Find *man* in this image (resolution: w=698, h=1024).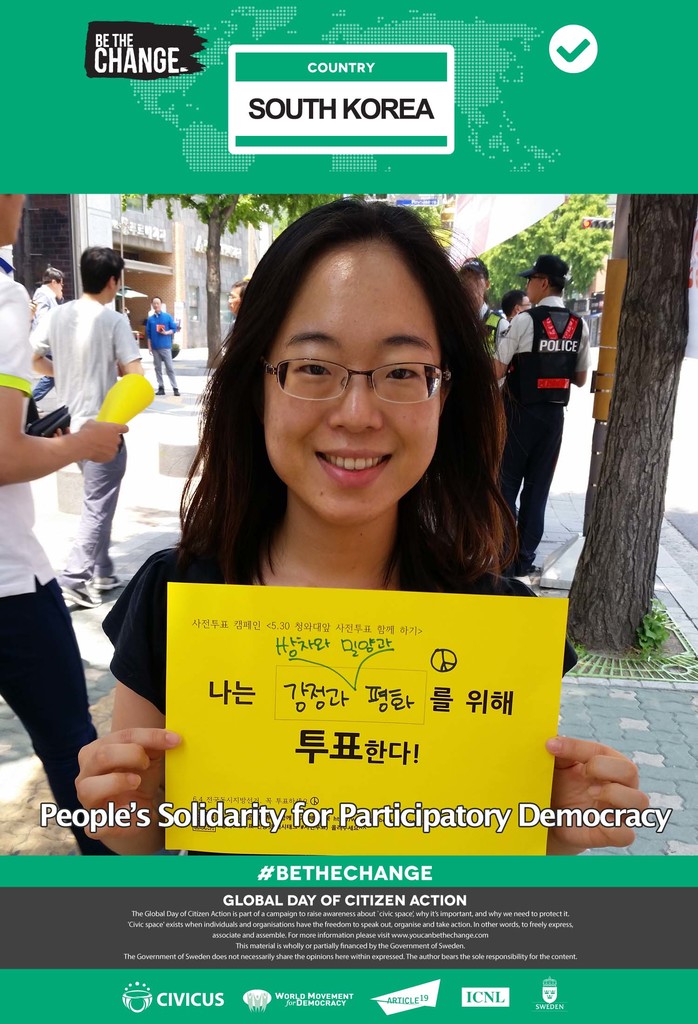
bbox(455, 253, 516, 358).
